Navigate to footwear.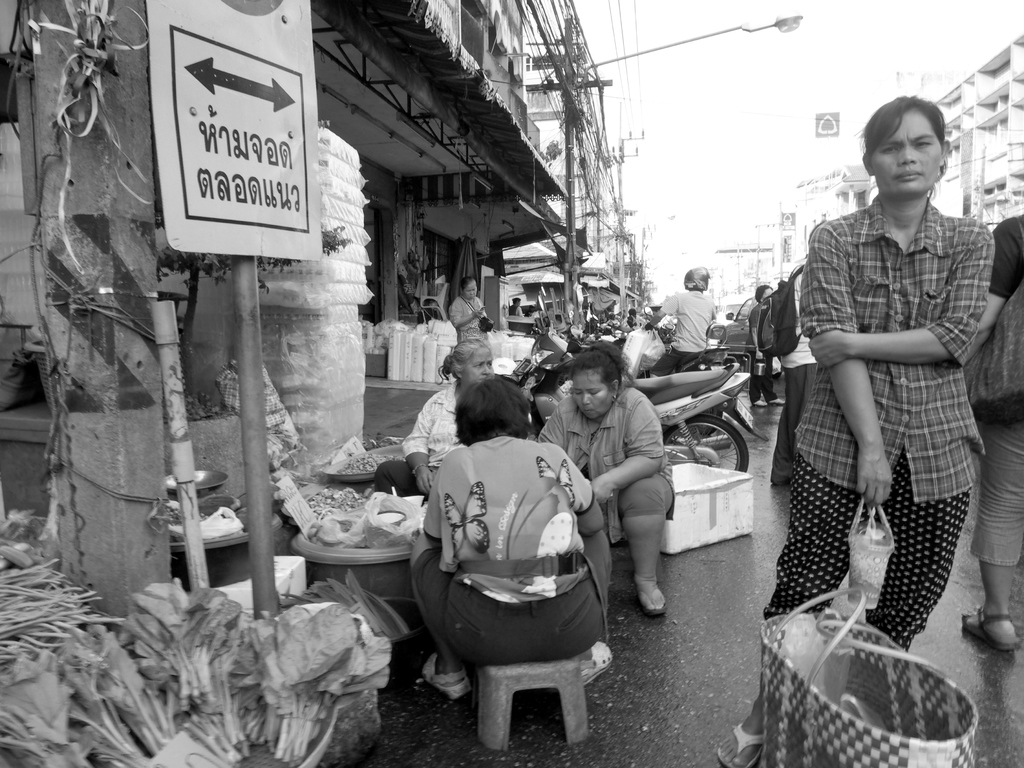
Navigation target: l=957, t=605, r=1021, b=654.
